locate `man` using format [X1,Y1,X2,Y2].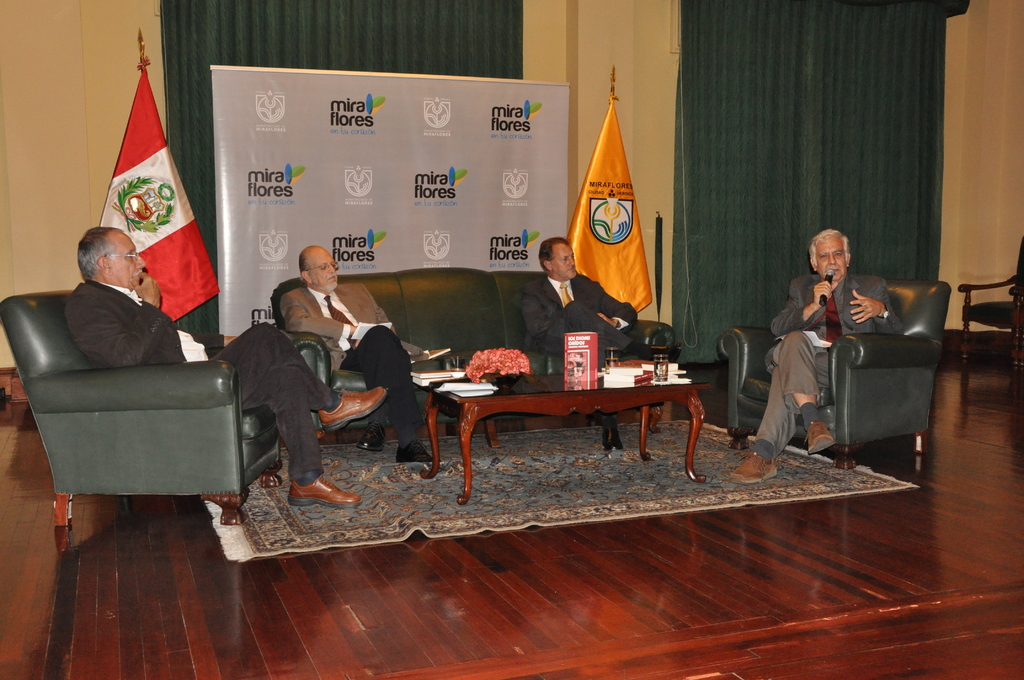
[56,222,392,512].
